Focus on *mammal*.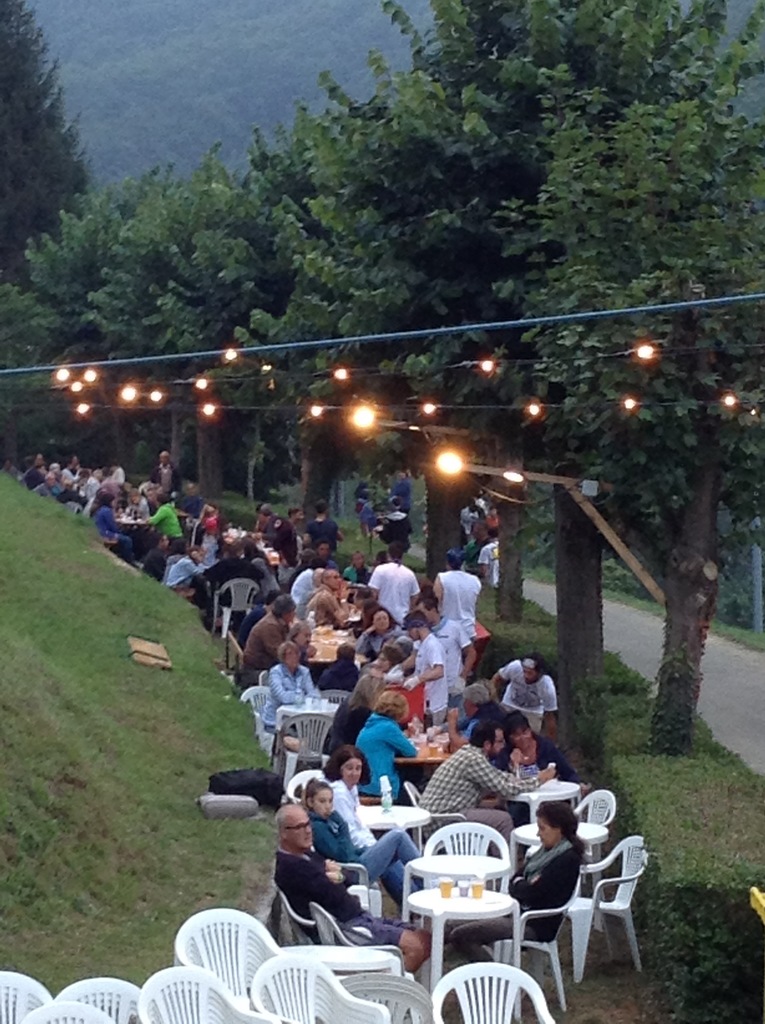
Focused at 447,804,582,968.
